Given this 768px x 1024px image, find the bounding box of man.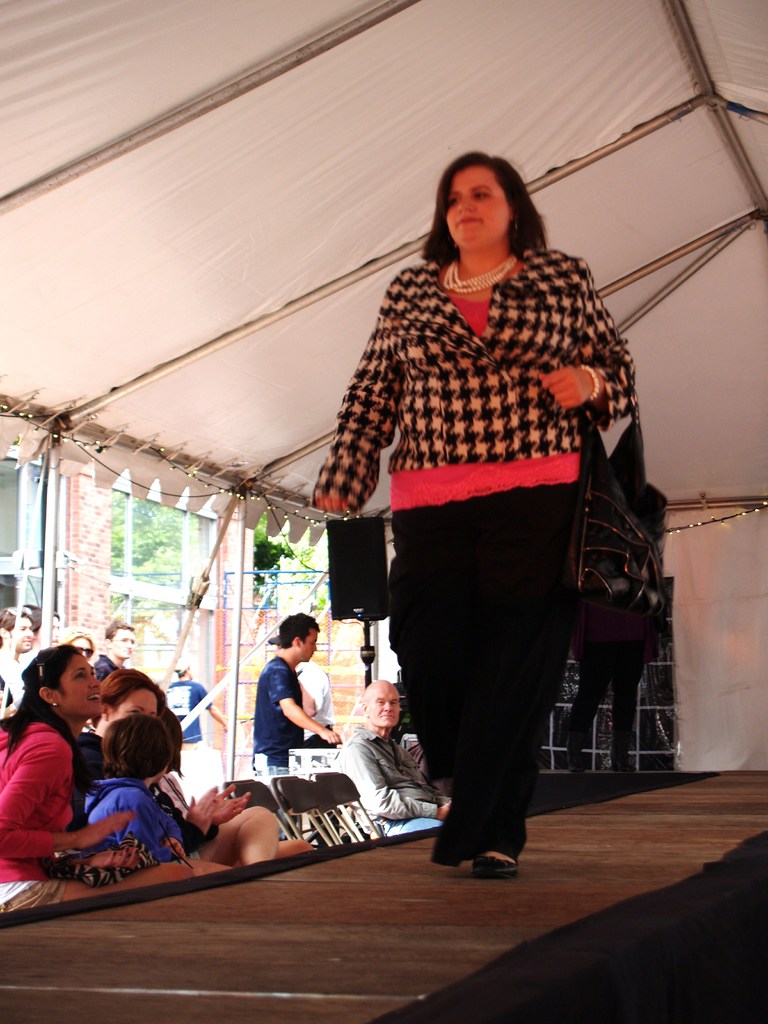
detection(32, 611, 58, 653).
